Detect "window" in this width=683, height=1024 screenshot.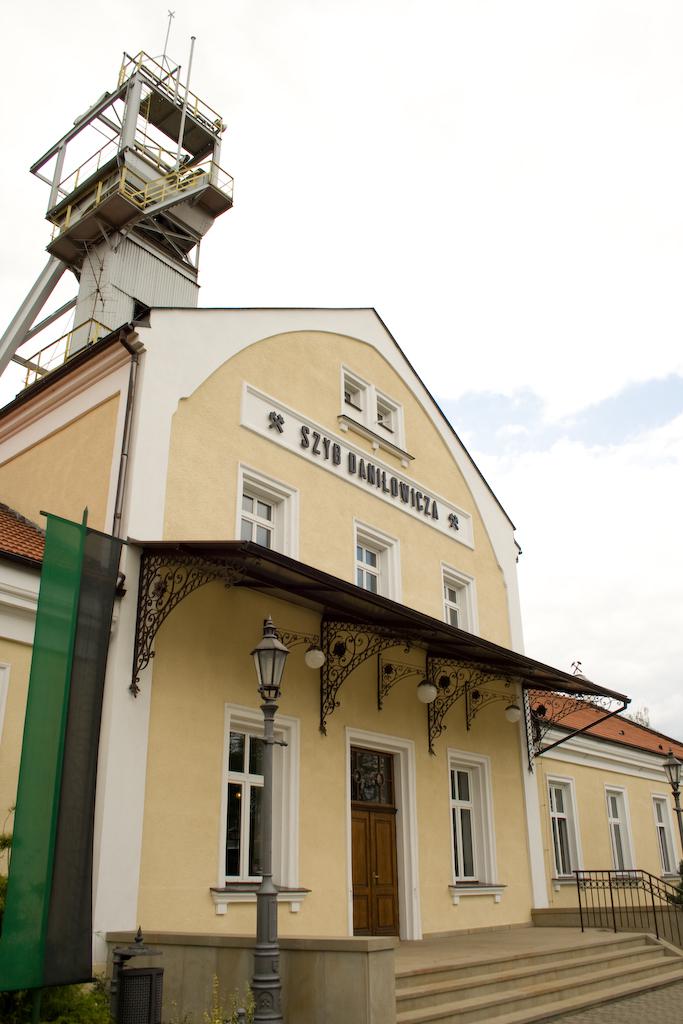
Detection: 208,694,301,921.
